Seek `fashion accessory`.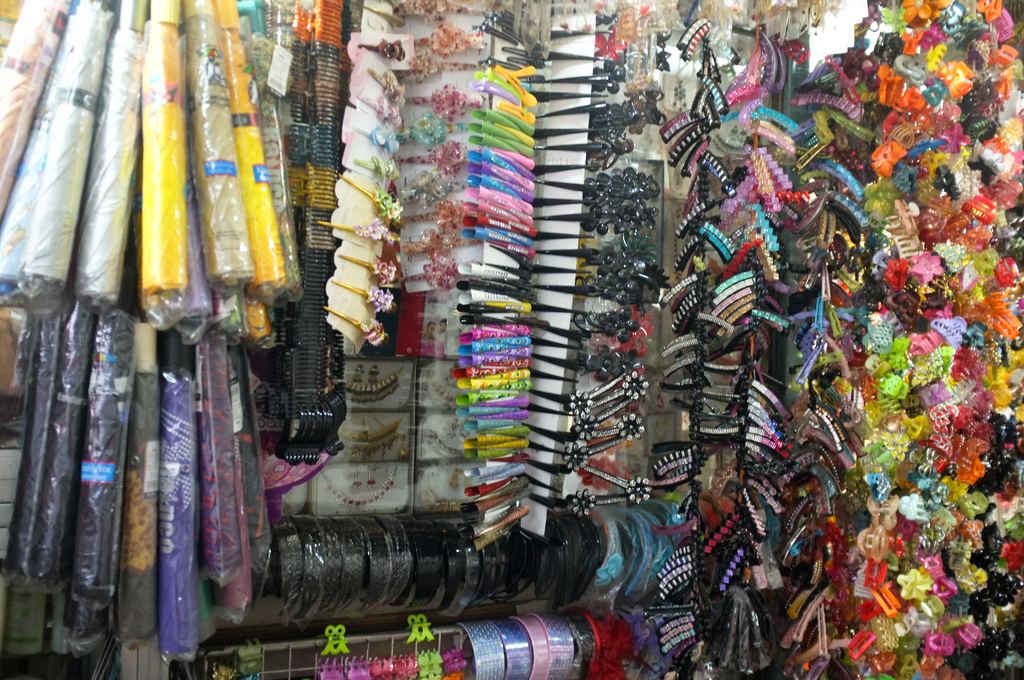
Rect(404, 611, 435, 642).
